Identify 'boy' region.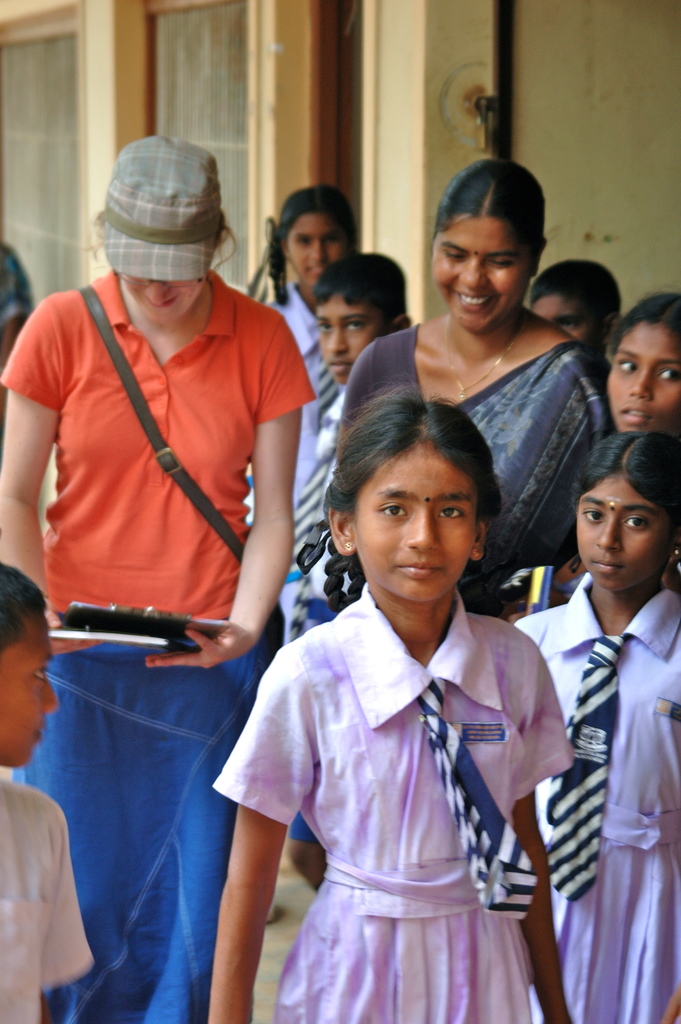
Region: 0/559/91/1023.
